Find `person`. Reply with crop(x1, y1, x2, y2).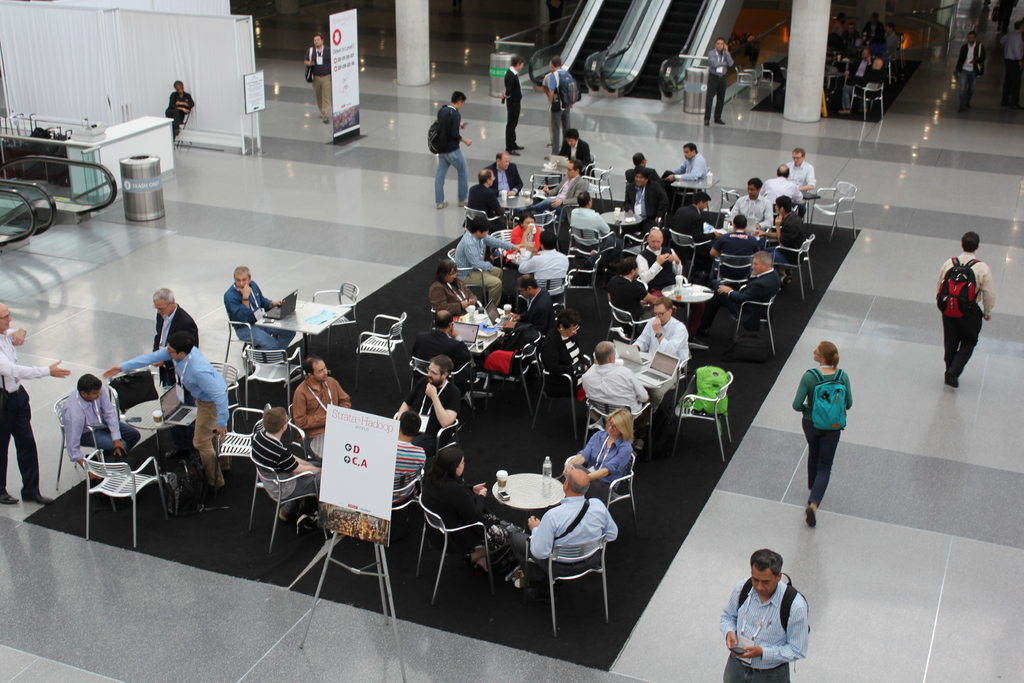
crop(559, 130, 605, 181).
